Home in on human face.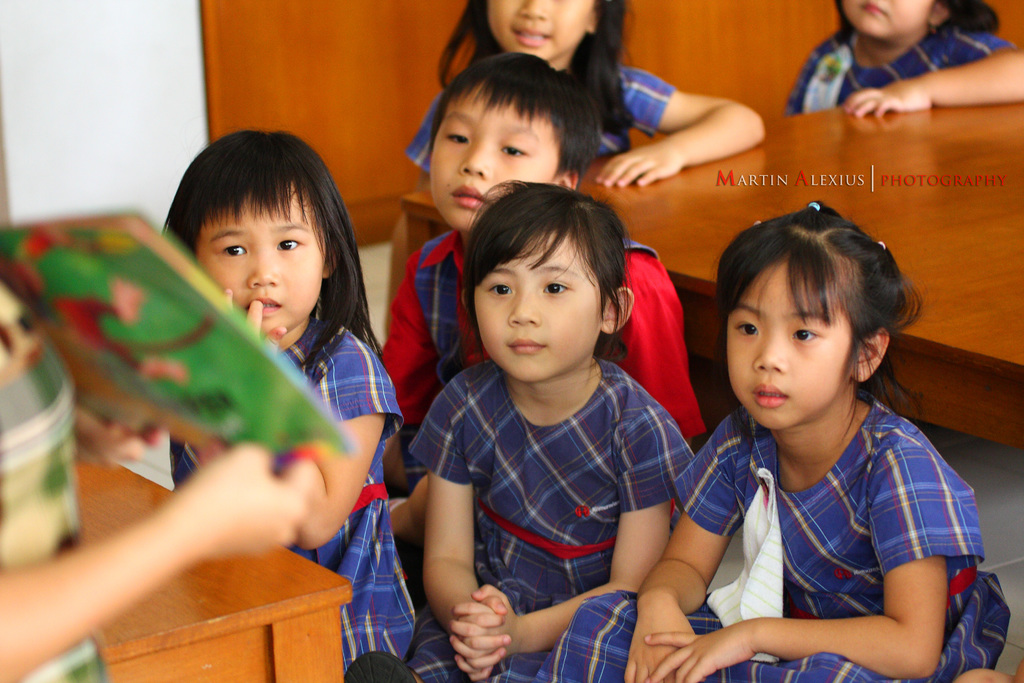
Homed in at [840,0,933,37].
